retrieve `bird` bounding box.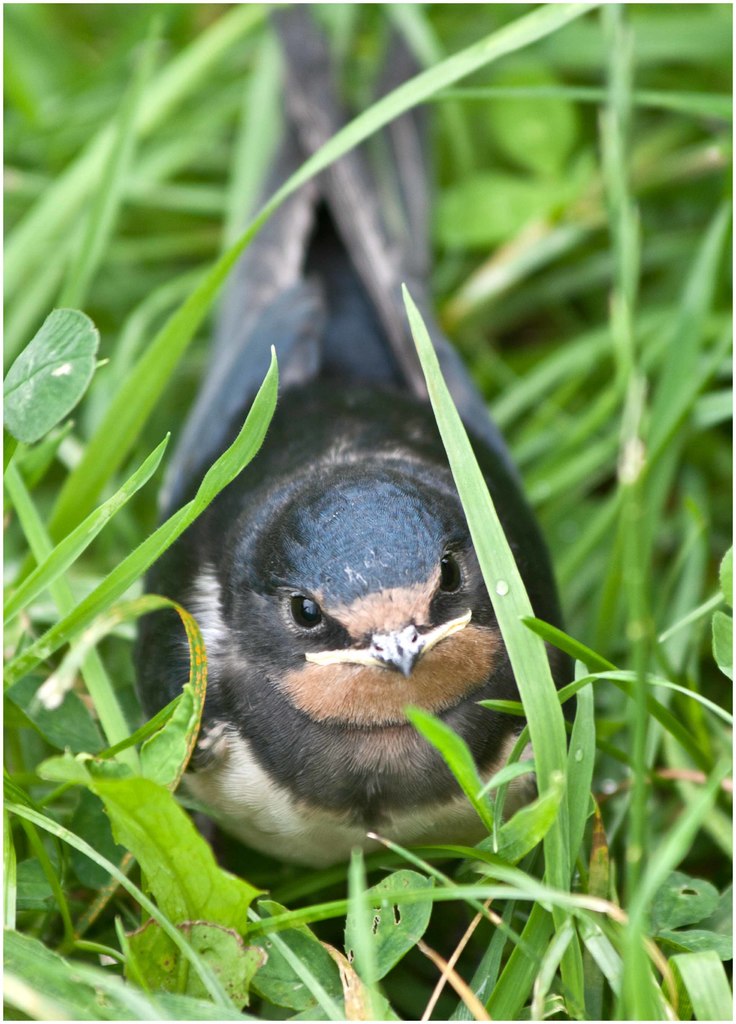
Bounding box: crop(127, 0, 569, 877).
